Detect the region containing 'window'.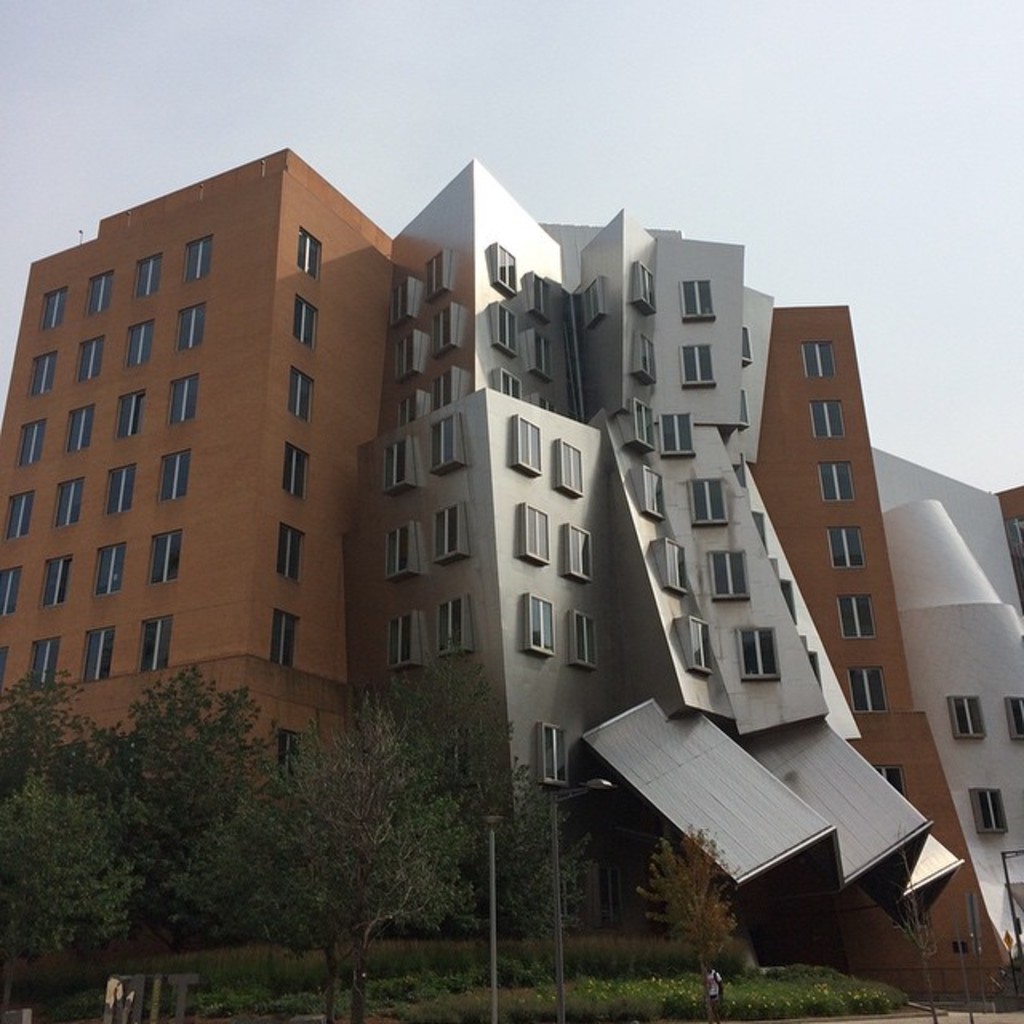
509,410,544,467.
